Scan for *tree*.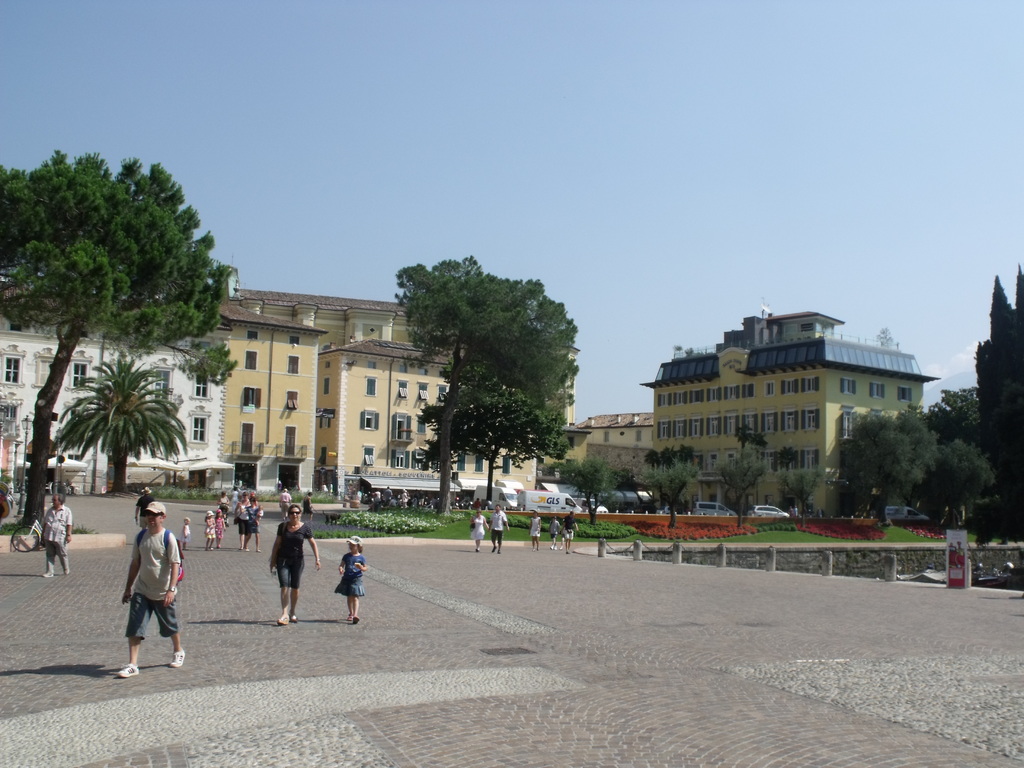
Scan result: 927:437:999:531.
